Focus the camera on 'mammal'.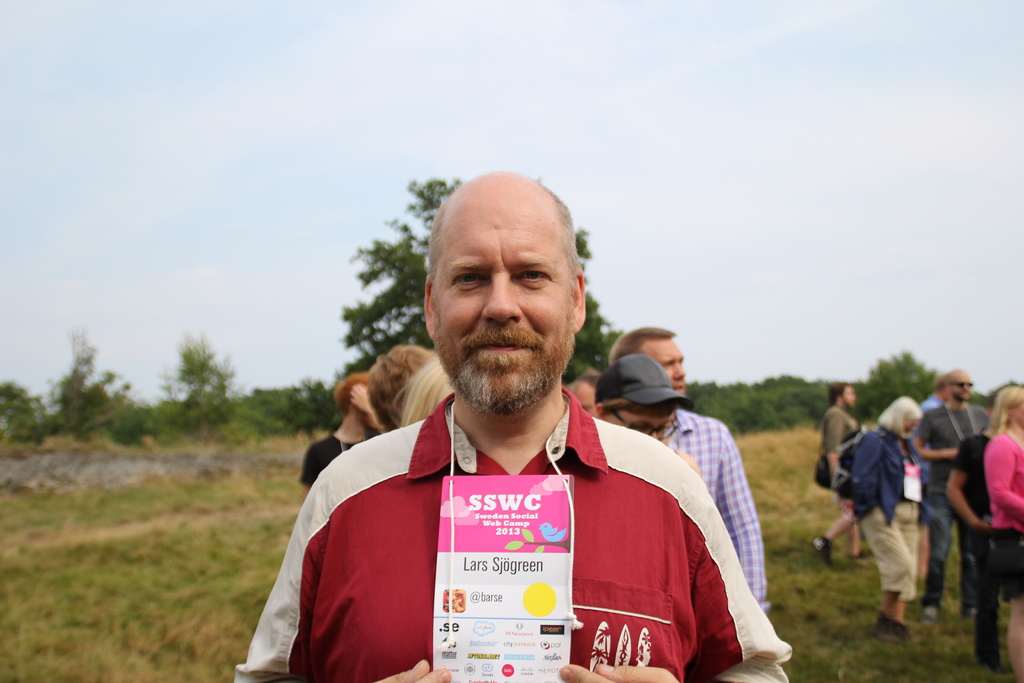
Focus region: region(596, 353, 706, 478).
